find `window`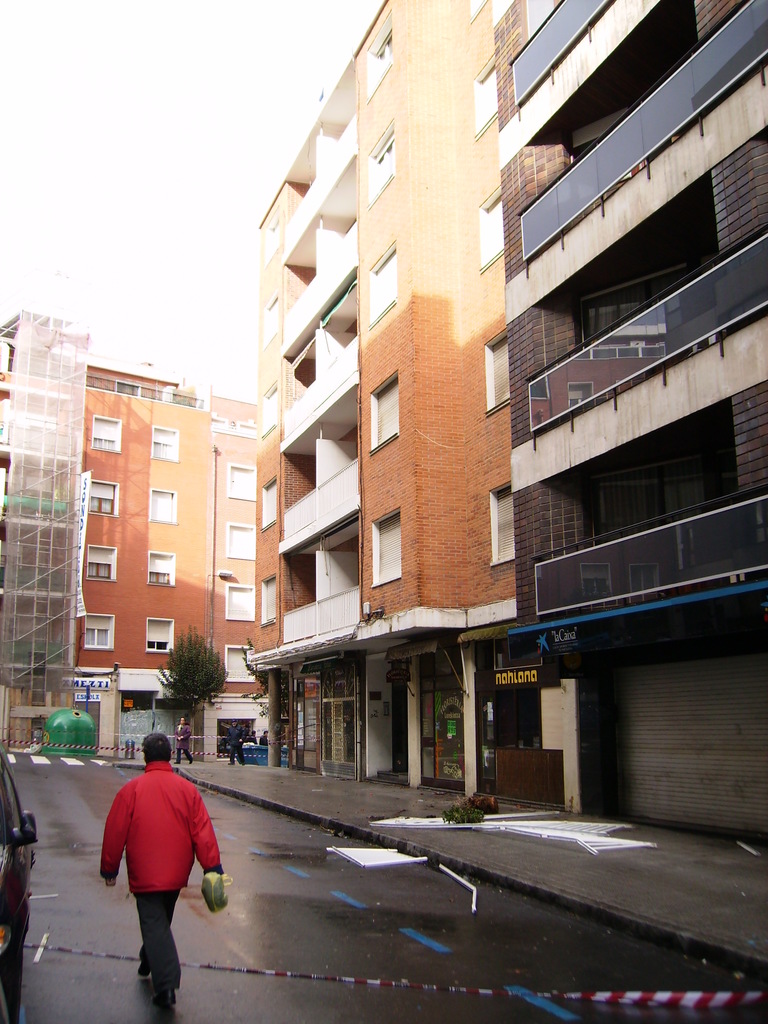
(225, 641, 250, 685)
